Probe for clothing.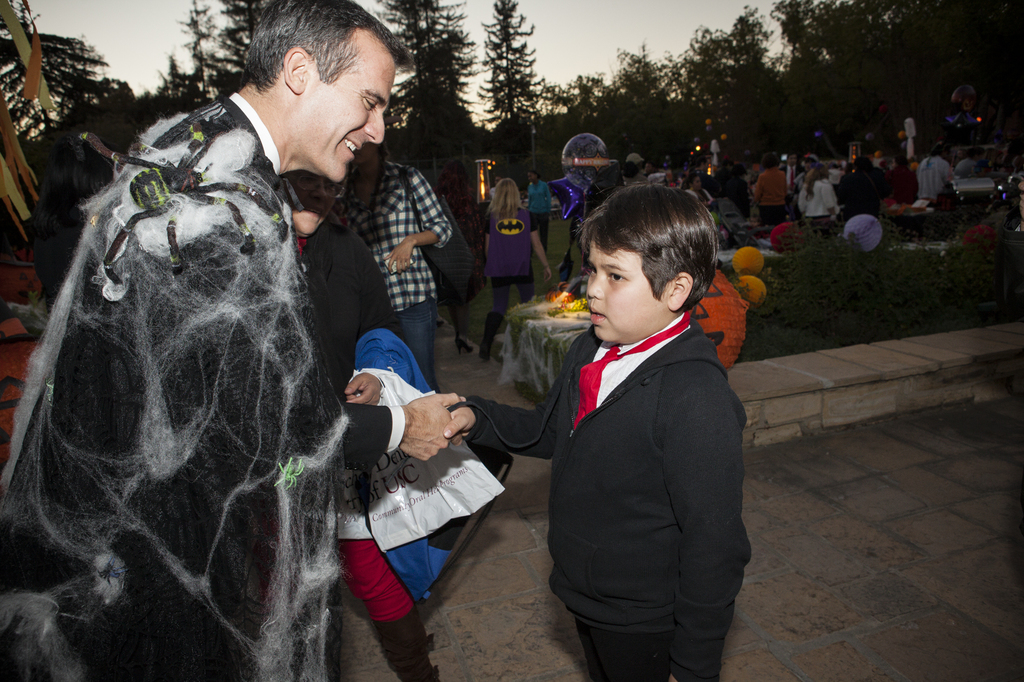
Probe result: 488 198 534 349.
